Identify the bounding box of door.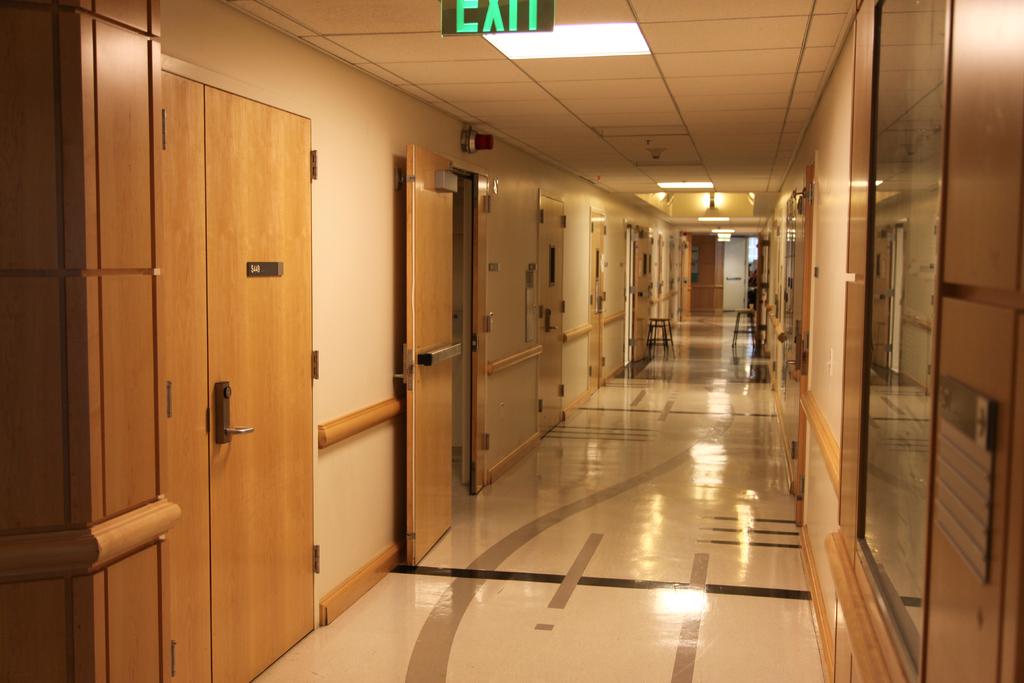
<box>587,210,605,393</box>.
